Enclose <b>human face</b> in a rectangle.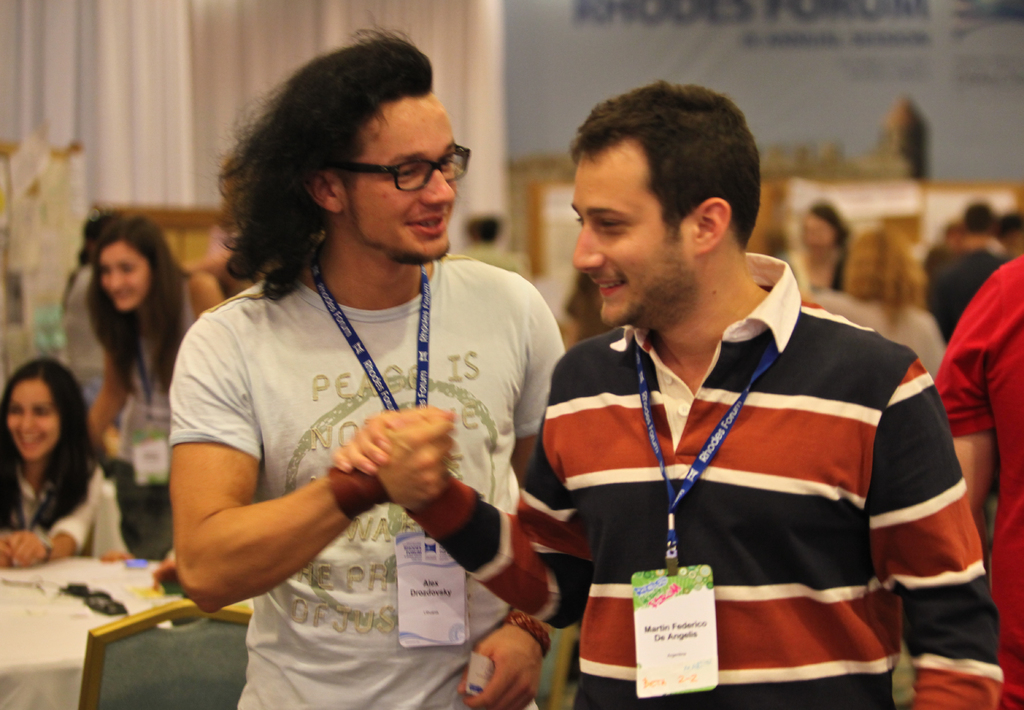
<box>563,150,697,323</box>.
